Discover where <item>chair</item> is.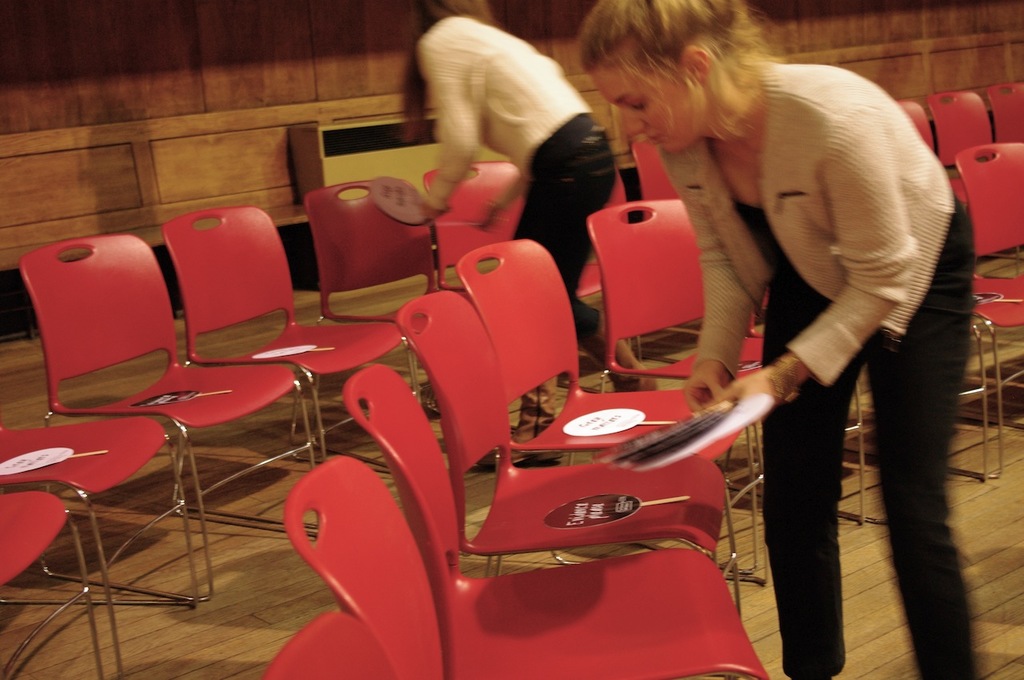
Discovered at rect(264, 613, 401, 679).
